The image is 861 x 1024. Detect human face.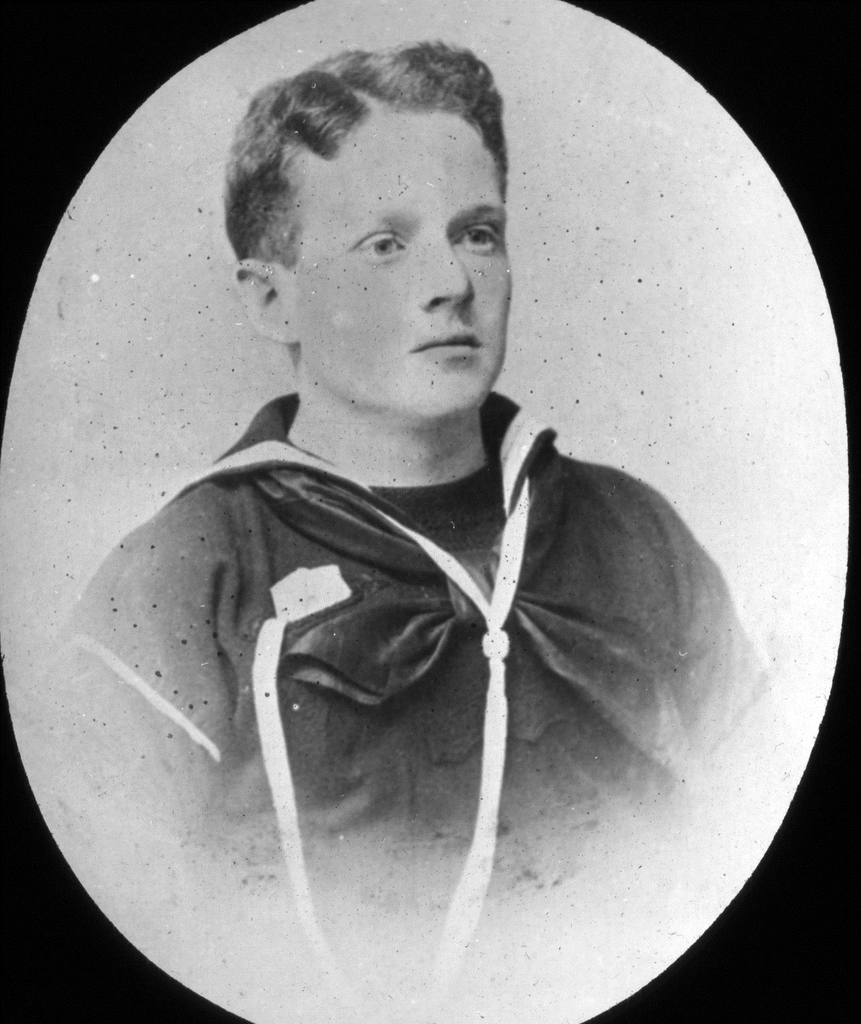
Detection: bbox=(287, 114, 513, 417).
